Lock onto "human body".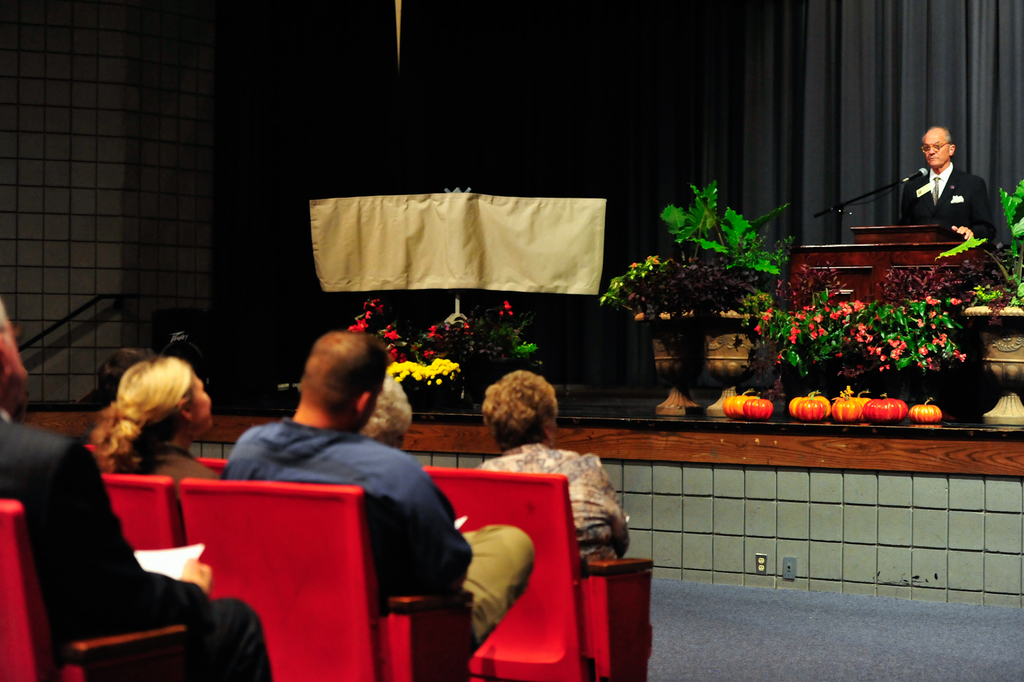
Locked: box=[218, 327, 537, 660].
